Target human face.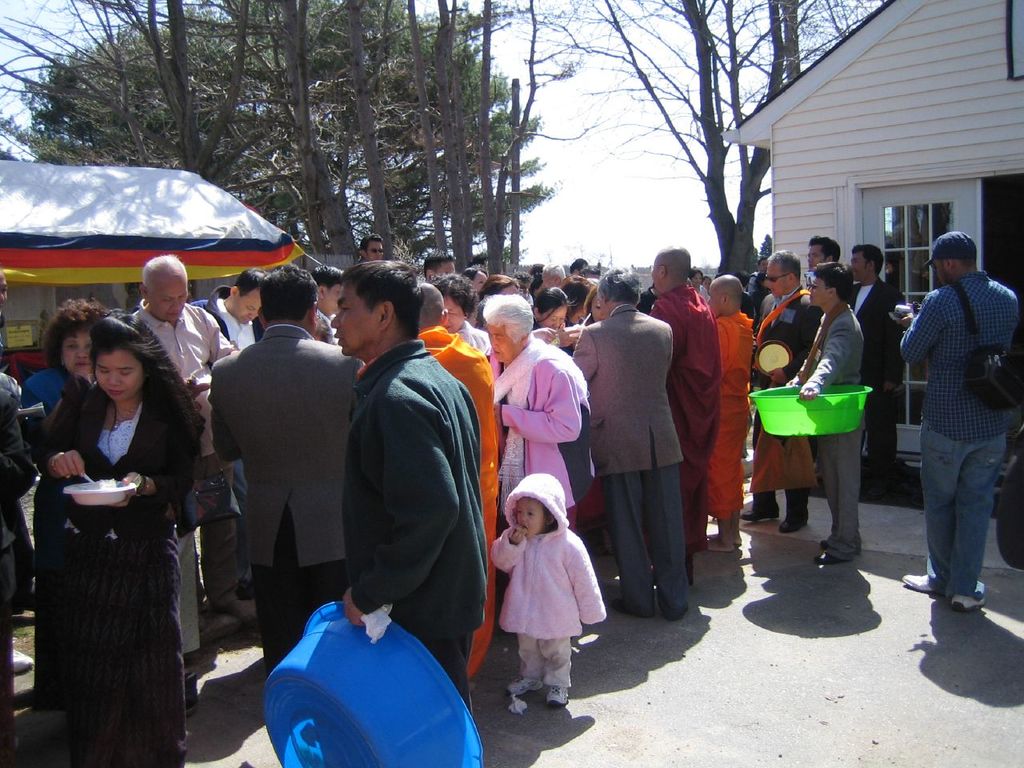
Target region: l=766, t=261, r=791, b=301.
